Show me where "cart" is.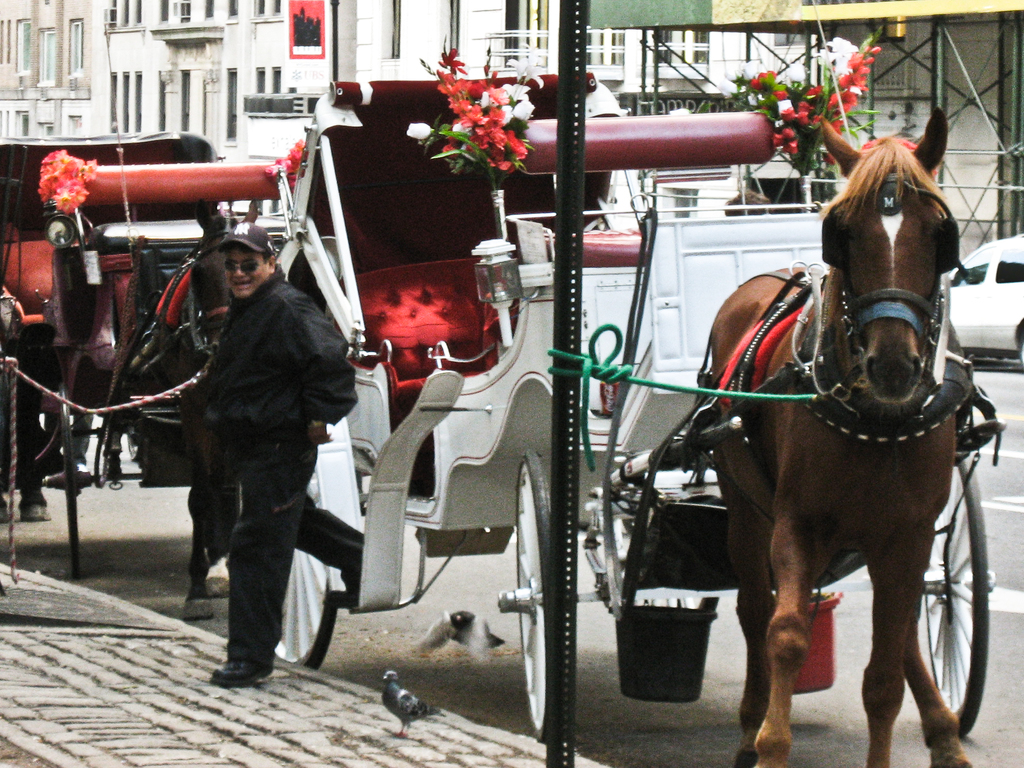
"cart" is at [237, 0, 996, 742].
